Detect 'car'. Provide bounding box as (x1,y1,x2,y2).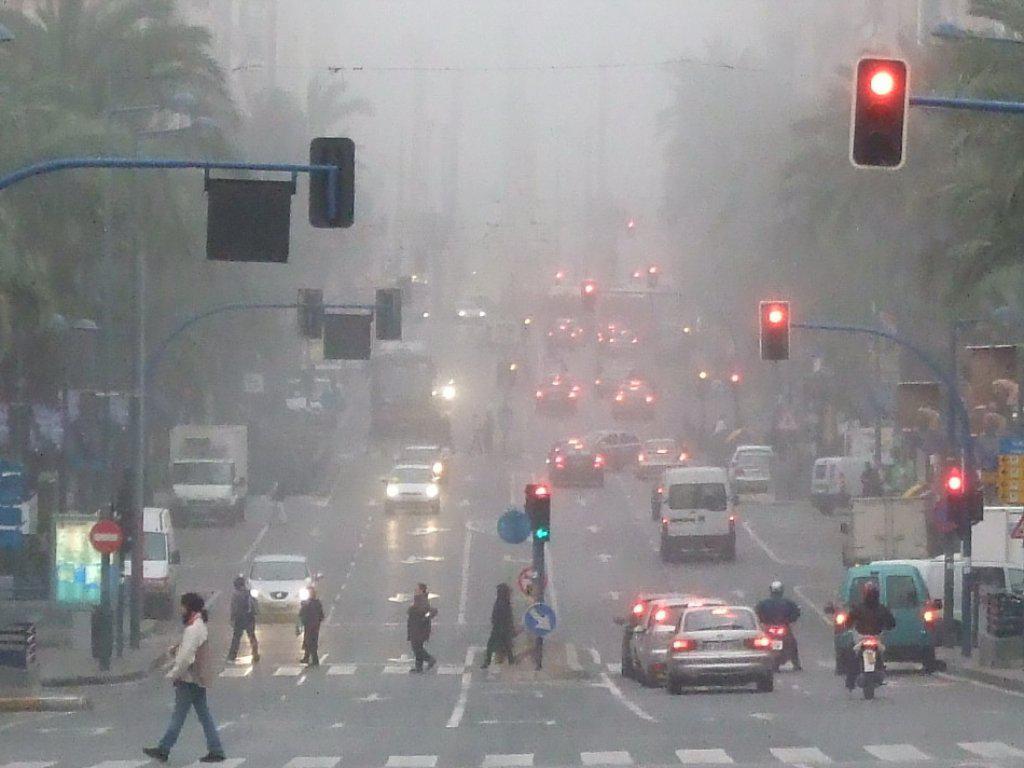
(628,596,733,689).
